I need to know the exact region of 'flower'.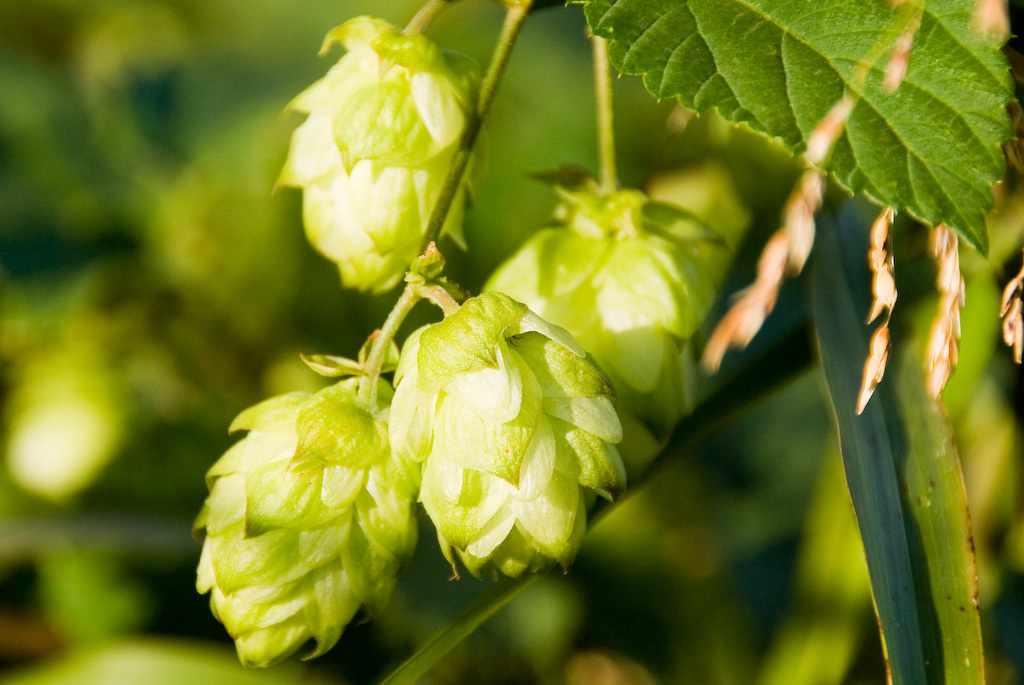
Region: [x1=264, y1=16, x2=473, y2=301].
